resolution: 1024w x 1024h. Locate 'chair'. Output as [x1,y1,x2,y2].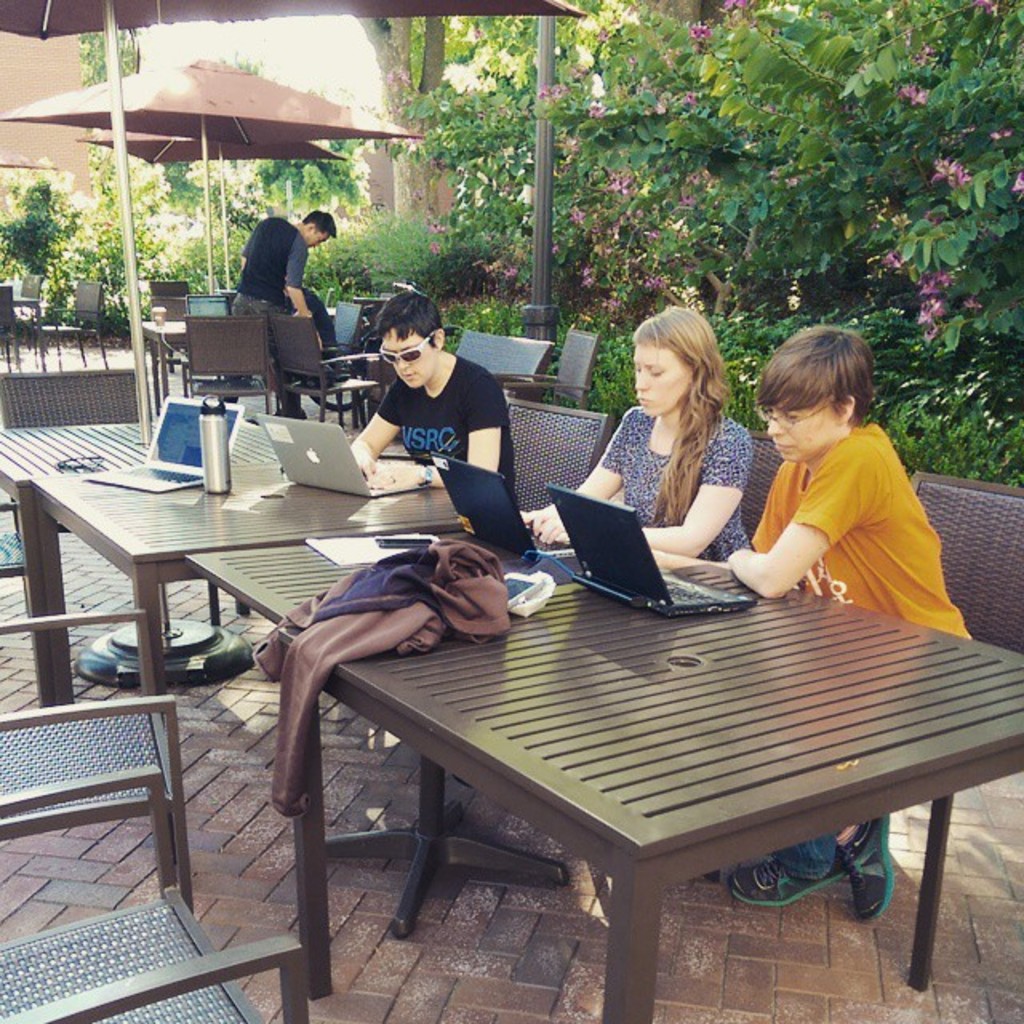
[502,395,613,512].
